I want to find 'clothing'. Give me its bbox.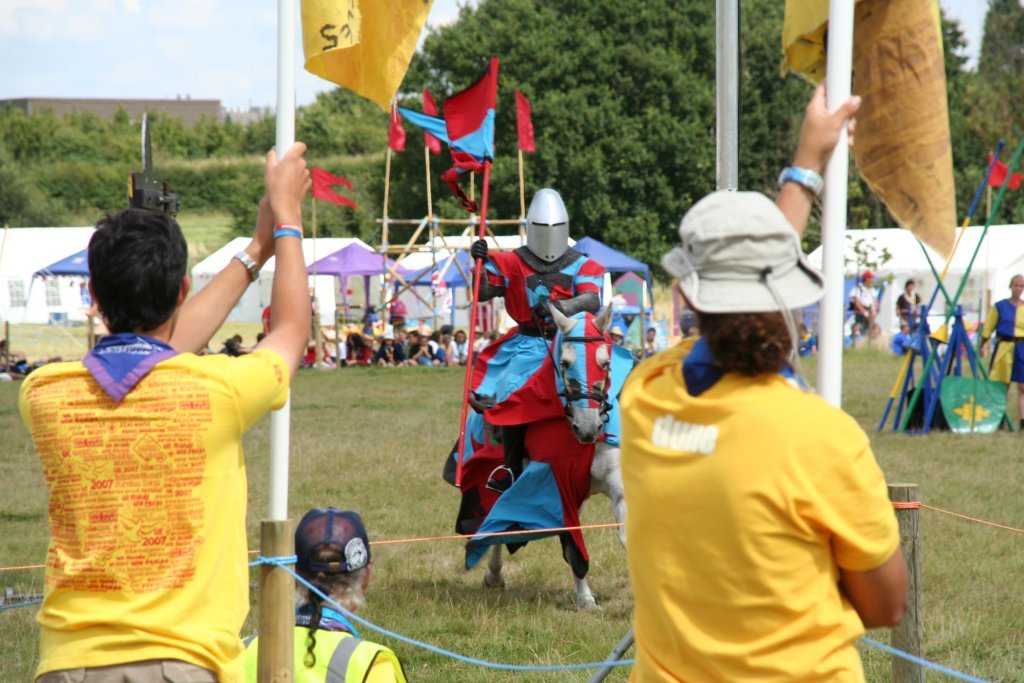
[left=409, top=339, right=437, bottom=365].
